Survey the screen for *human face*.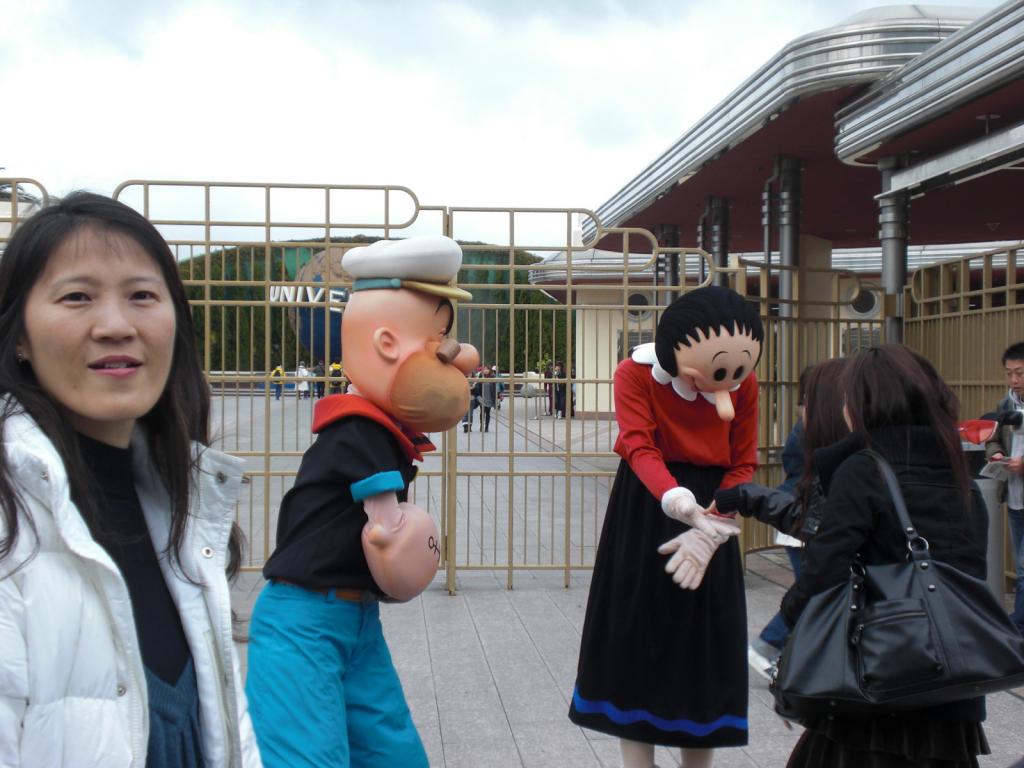
Survey found: locate(404, 297, 476, 437).
